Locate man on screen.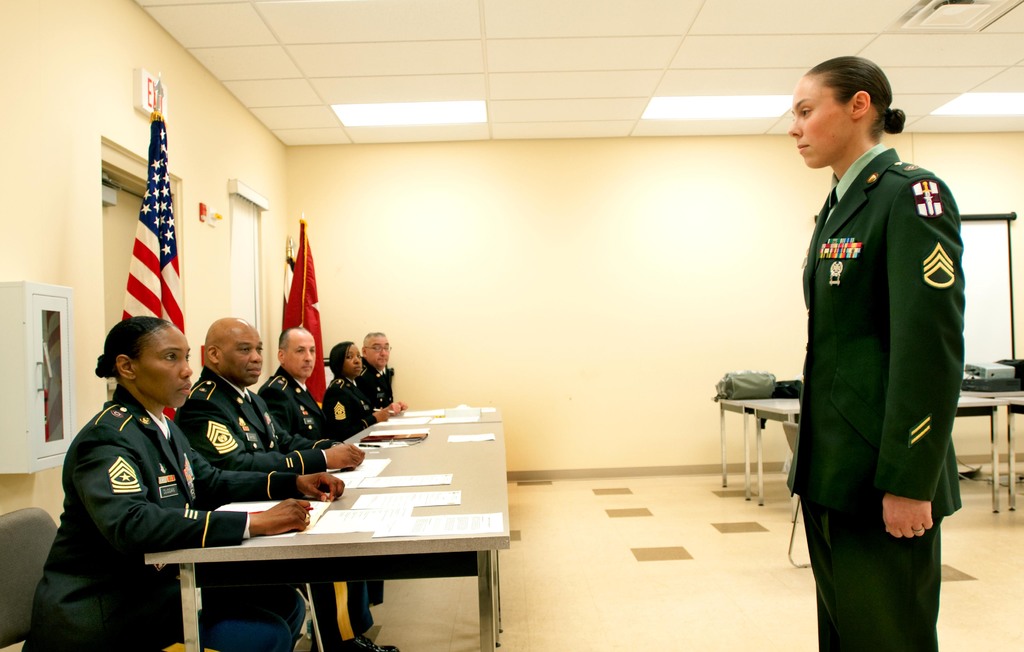
On screen at bbox=[176, 315, 362, 651].
